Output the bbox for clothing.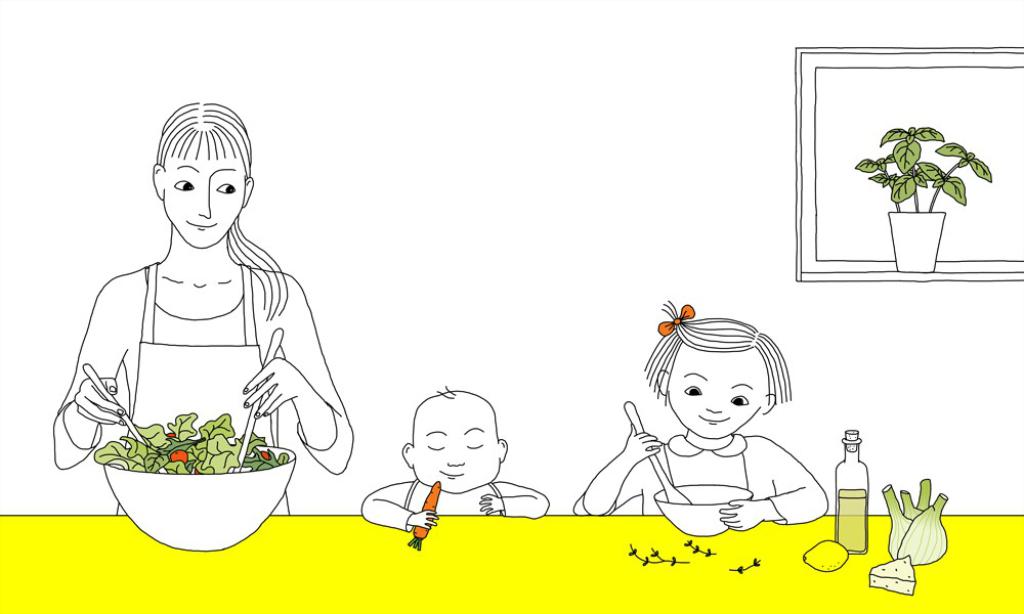
rect(113, 261, 292, 513).
